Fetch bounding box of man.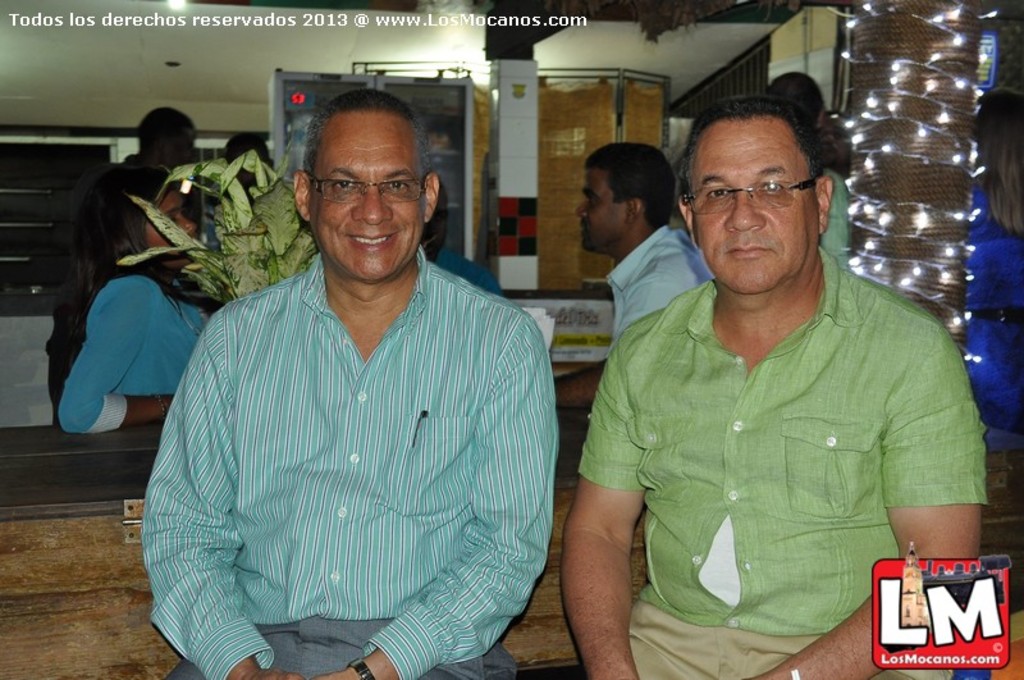
Bbox: <bbox>221, 127, 279, 255</bbox>.
